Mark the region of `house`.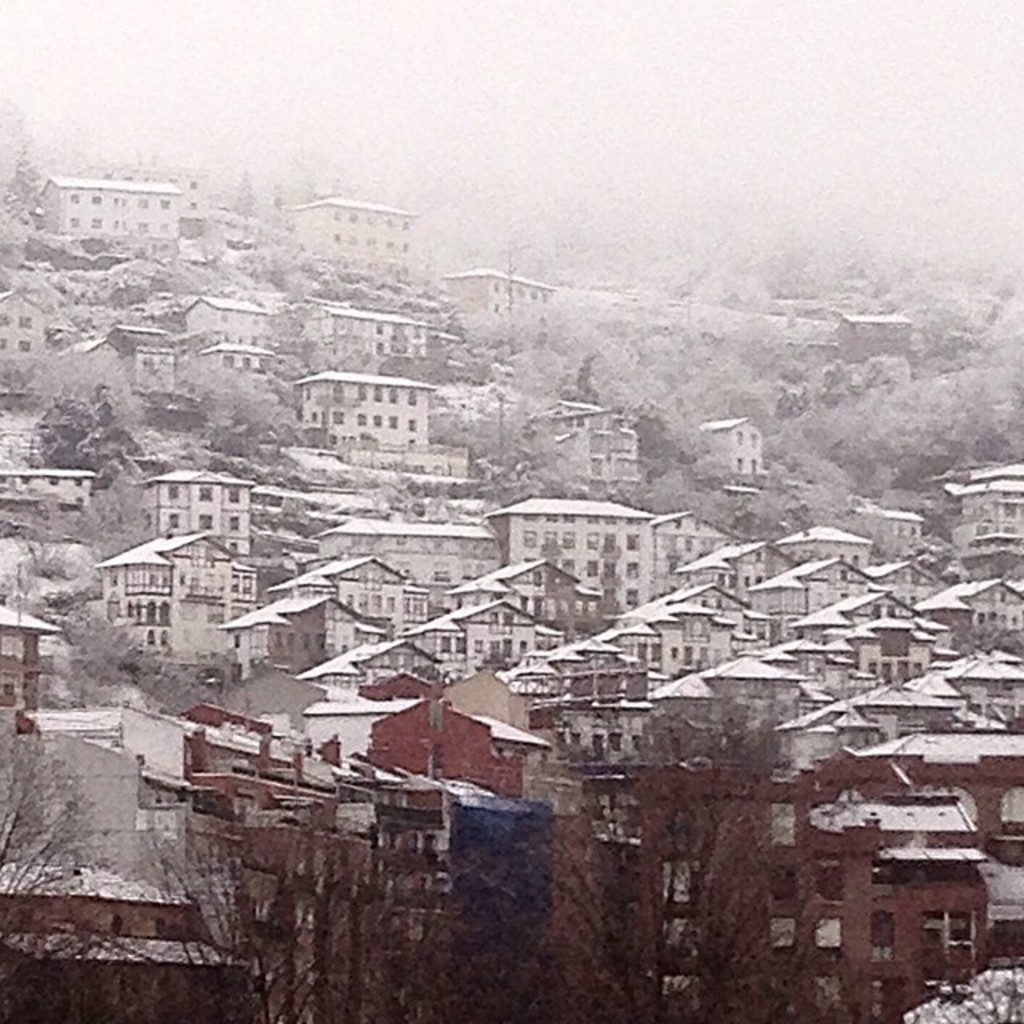
Region: region(133, 454, 258, 562).
